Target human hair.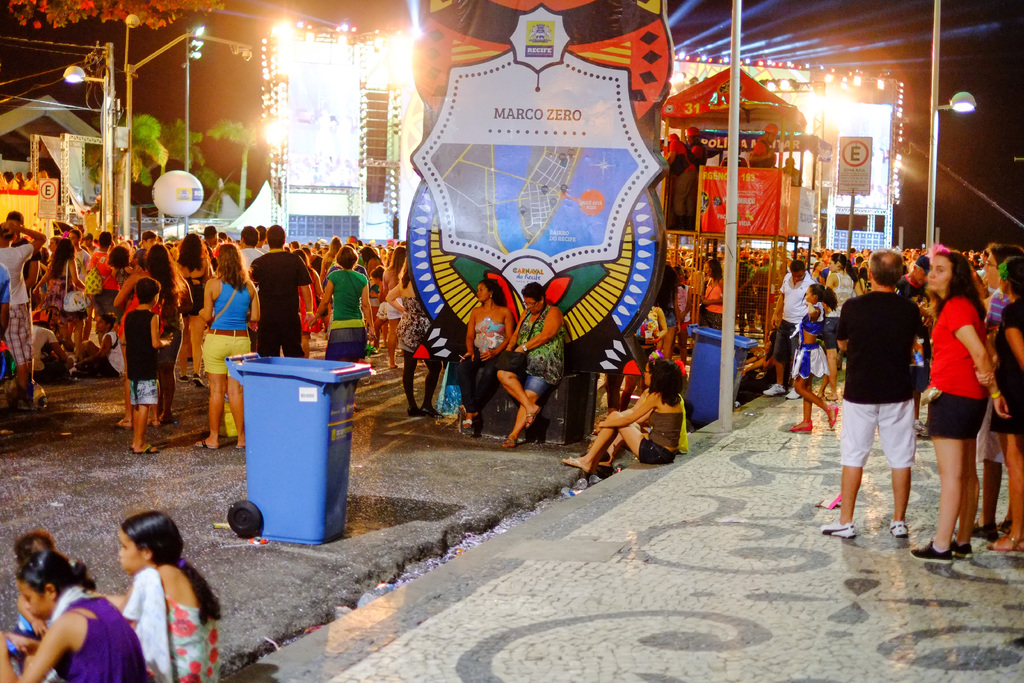
Target region: x1=808 y1=286 x2=838 y2=309.
